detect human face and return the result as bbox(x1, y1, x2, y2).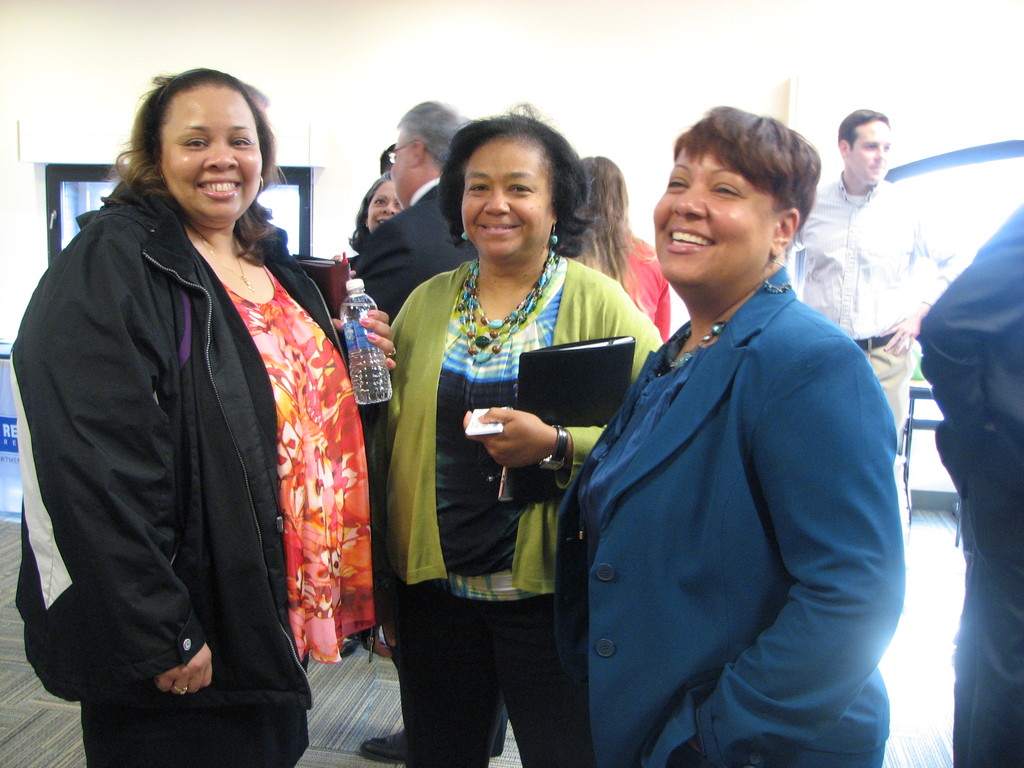
bbox(852, 122, 895, 186).
